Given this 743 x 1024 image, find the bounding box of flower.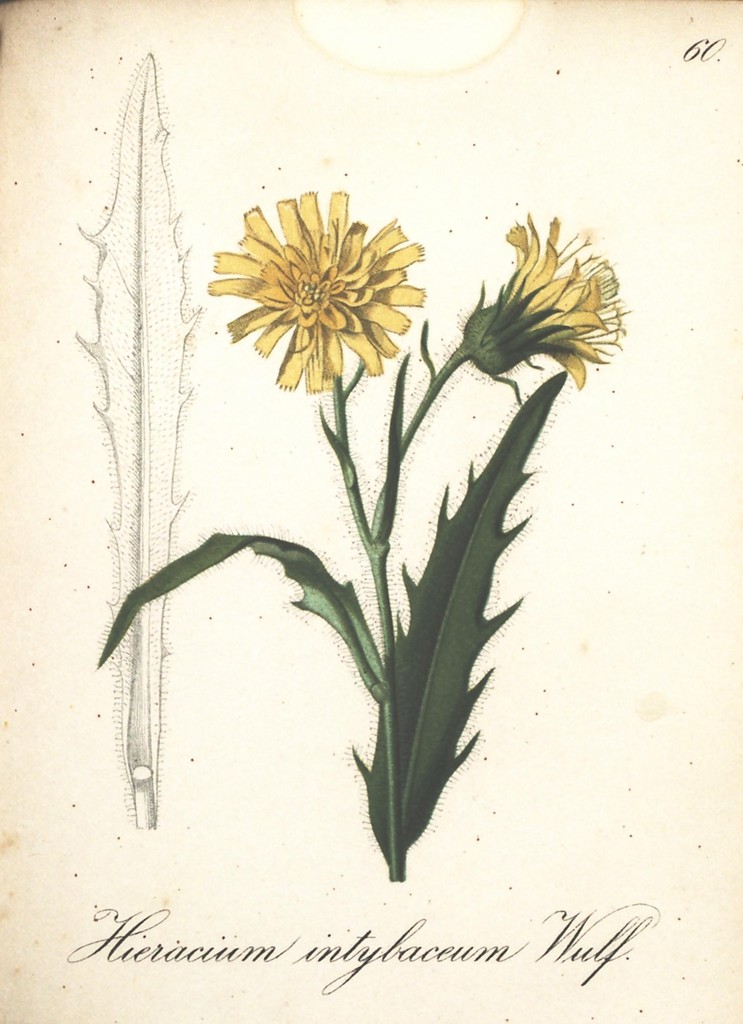
490, 204, 634, 388.
